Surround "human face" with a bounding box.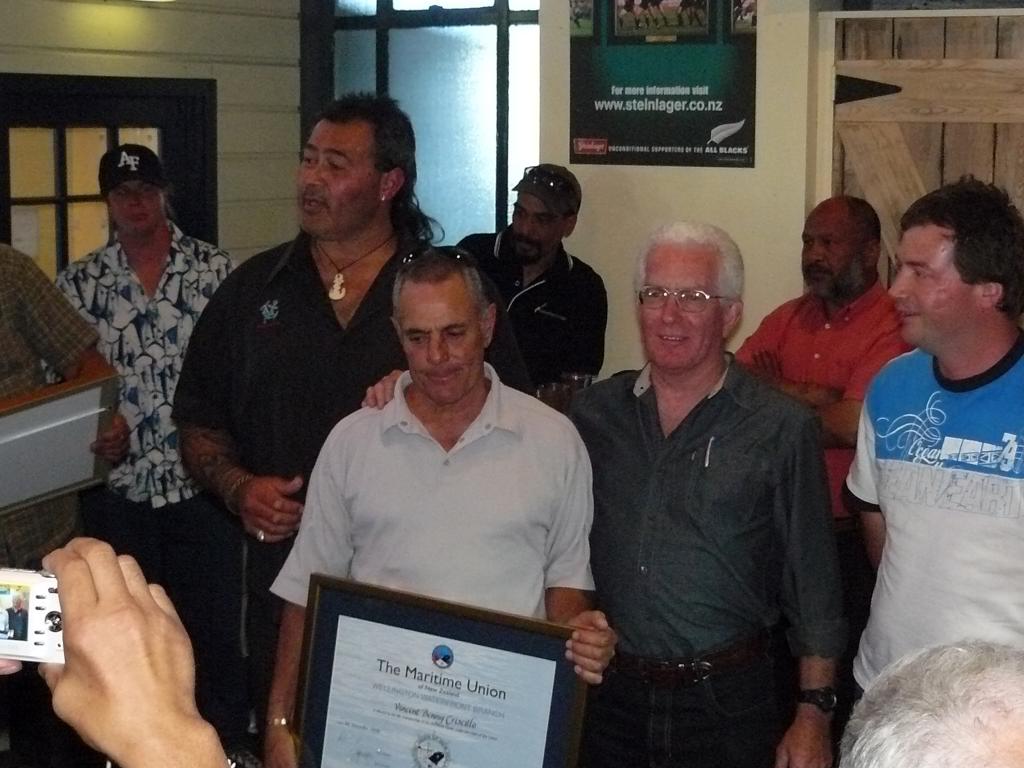
bbox=(797, 202, 862, 291).
